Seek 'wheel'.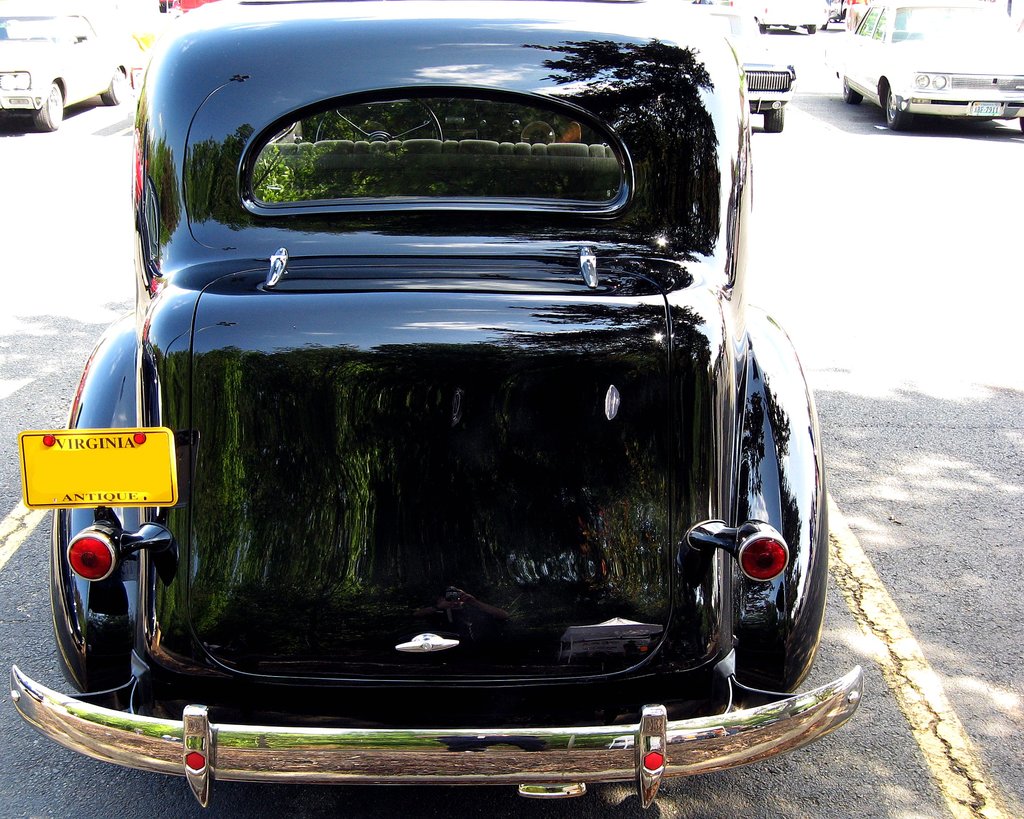
<bbox>877, 84, 911, 132</bbox>.
